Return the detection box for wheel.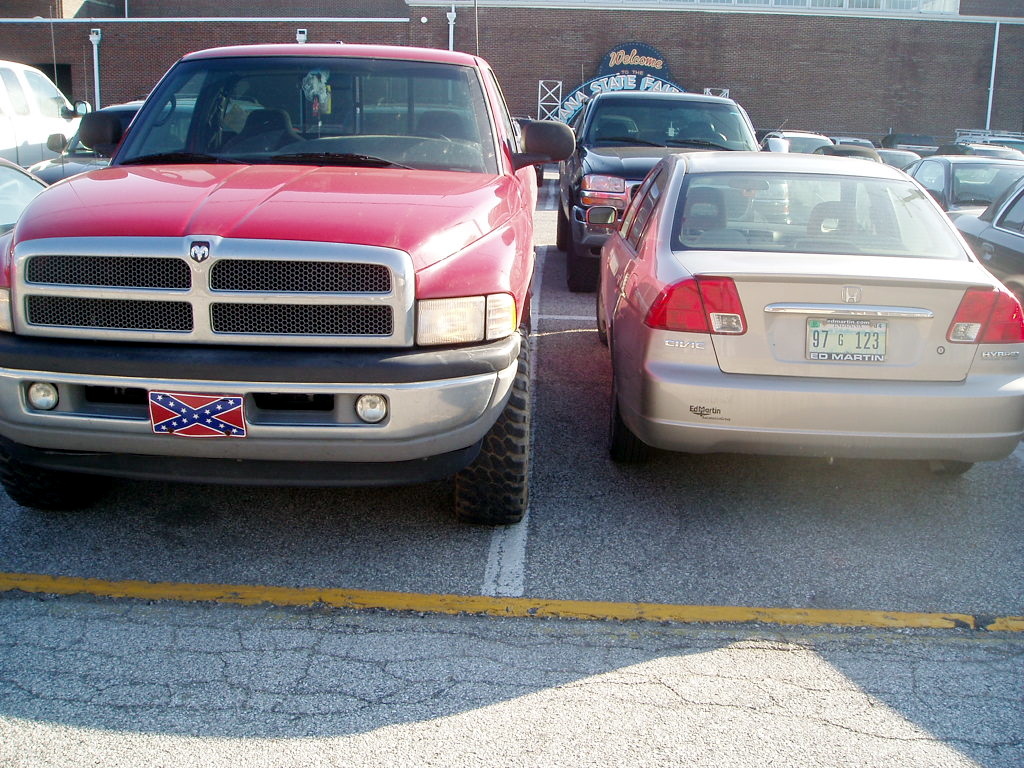
{"x1": 698, "y1": 132, "x2": 729, "y2": 142}.
